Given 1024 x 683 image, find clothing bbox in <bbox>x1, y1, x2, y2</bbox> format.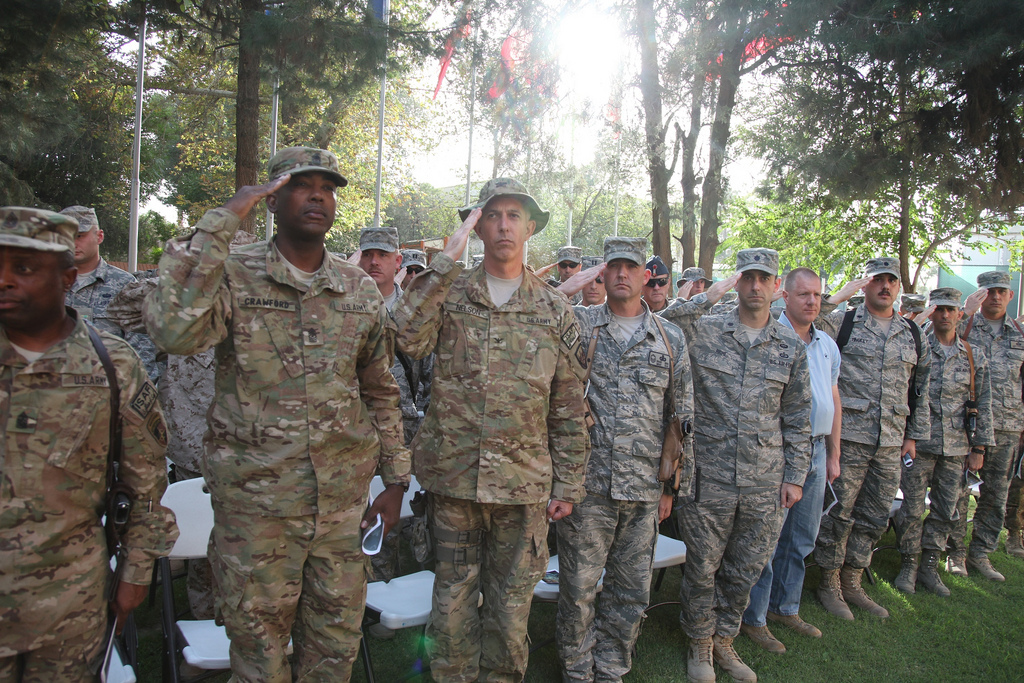
<bbox>0, 307, 163, 682</bbox>.
